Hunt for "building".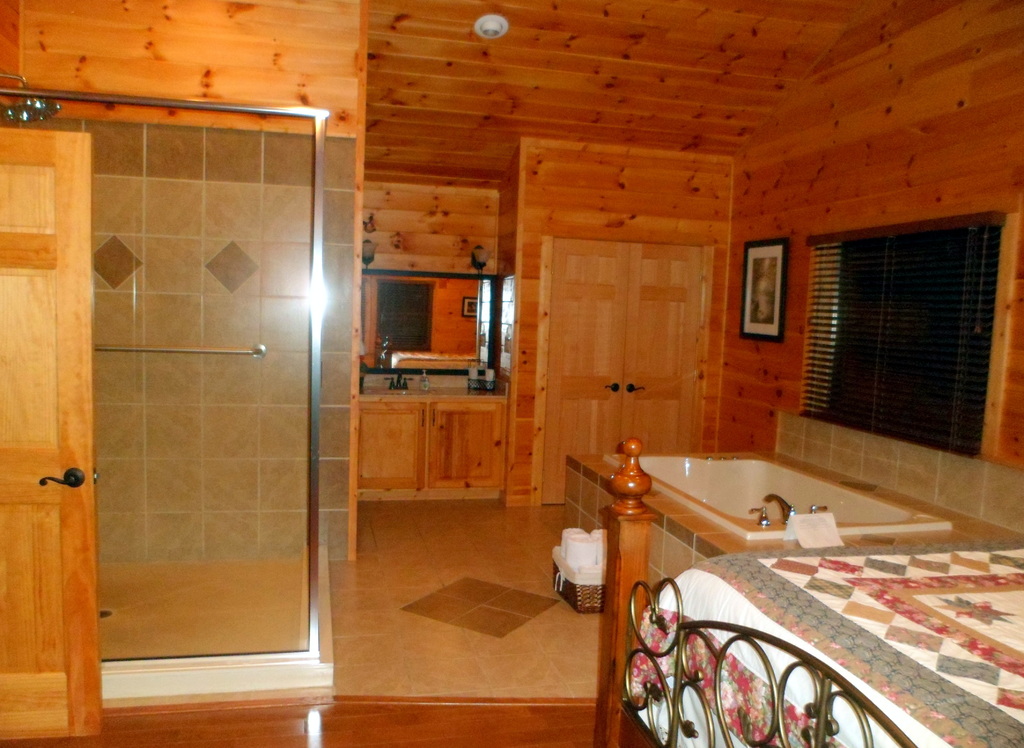
Hunted down at locate(0, 0, 1023, 747).
